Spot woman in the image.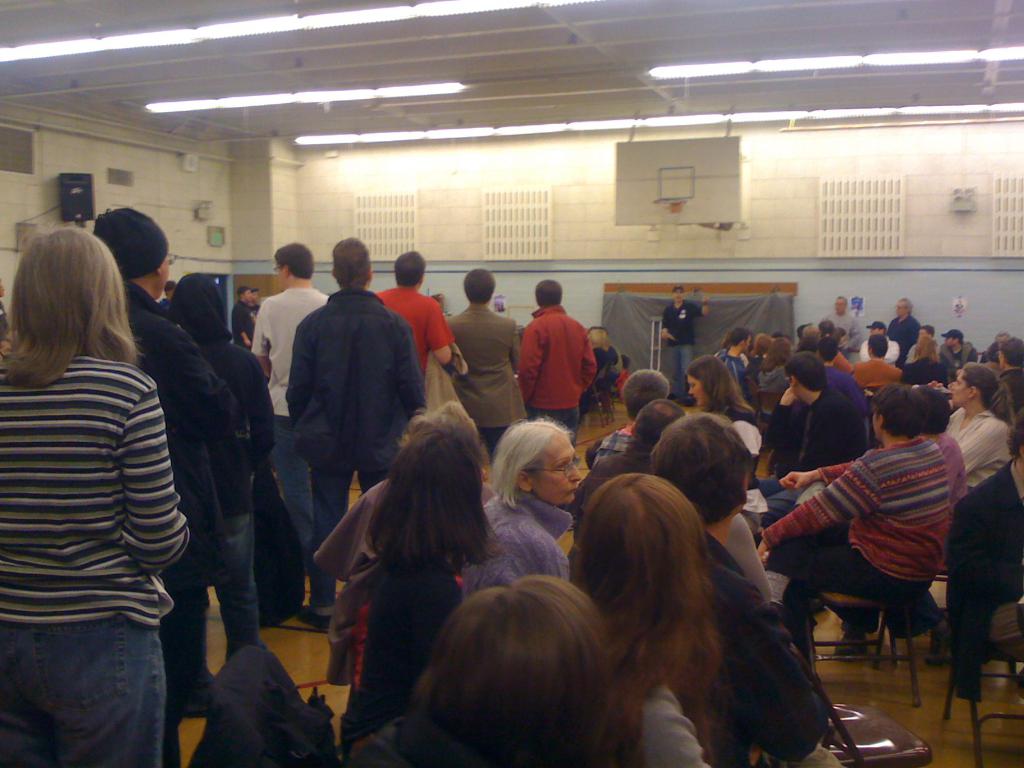
woman found at (452,424,579,598).
